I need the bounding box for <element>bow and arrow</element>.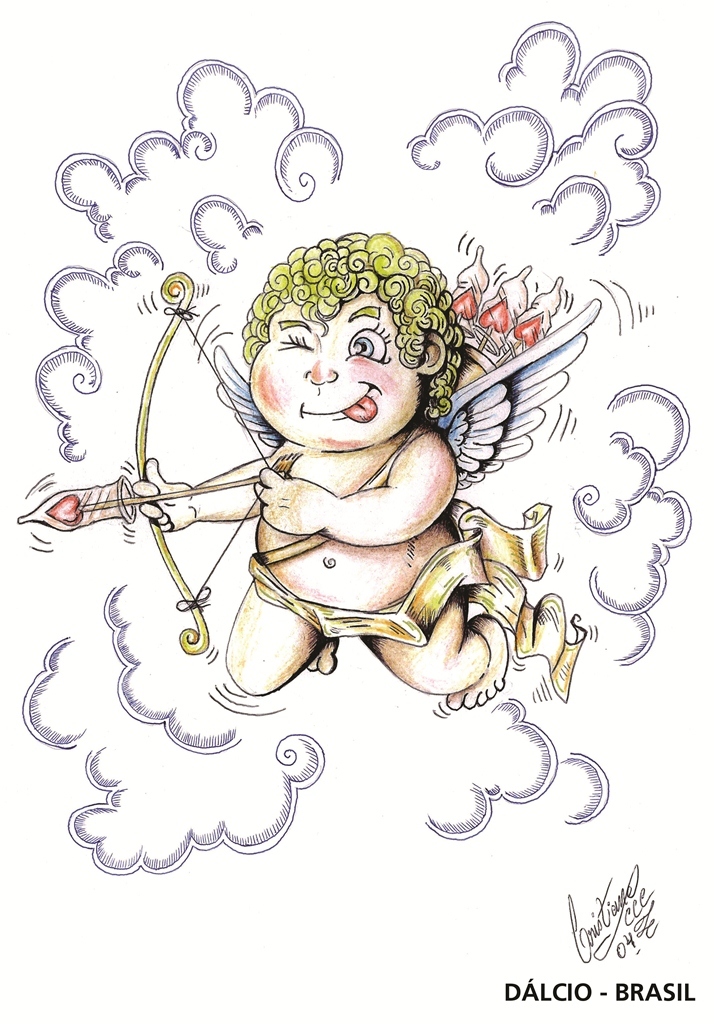
Here it is: [x1=19, y1=272, x2=276, y2=653].
